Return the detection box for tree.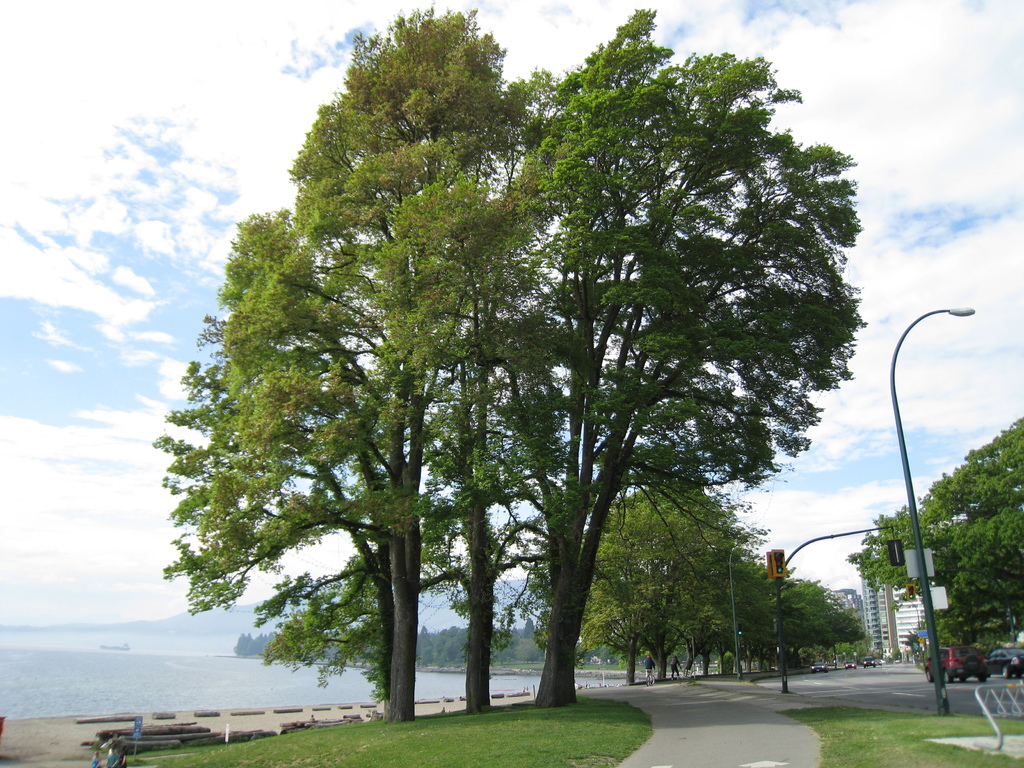
<region>173, 26, 901, 723</region>.
